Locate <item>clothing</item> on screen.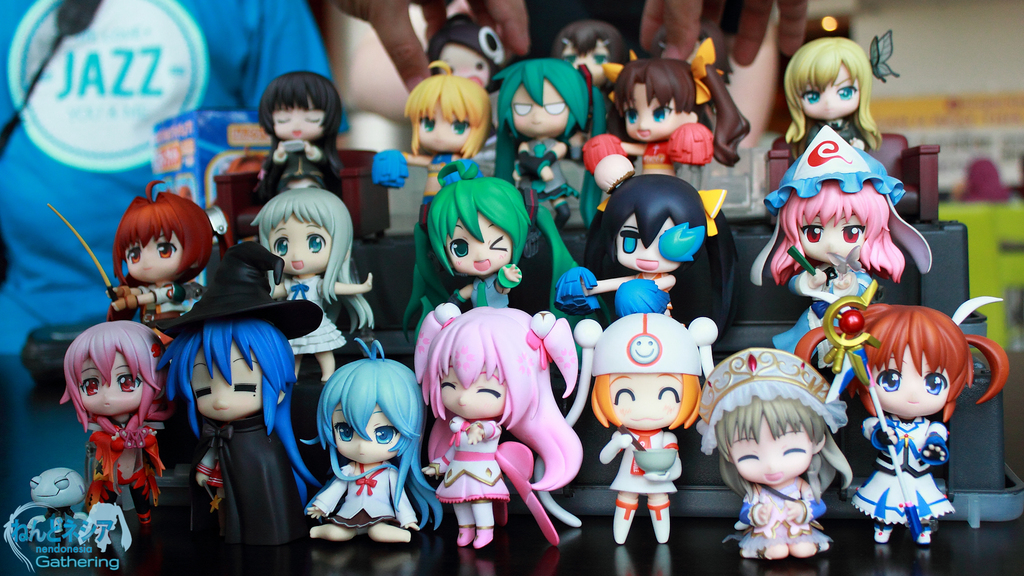
On screen at rect(845, 309, 986, 508).
